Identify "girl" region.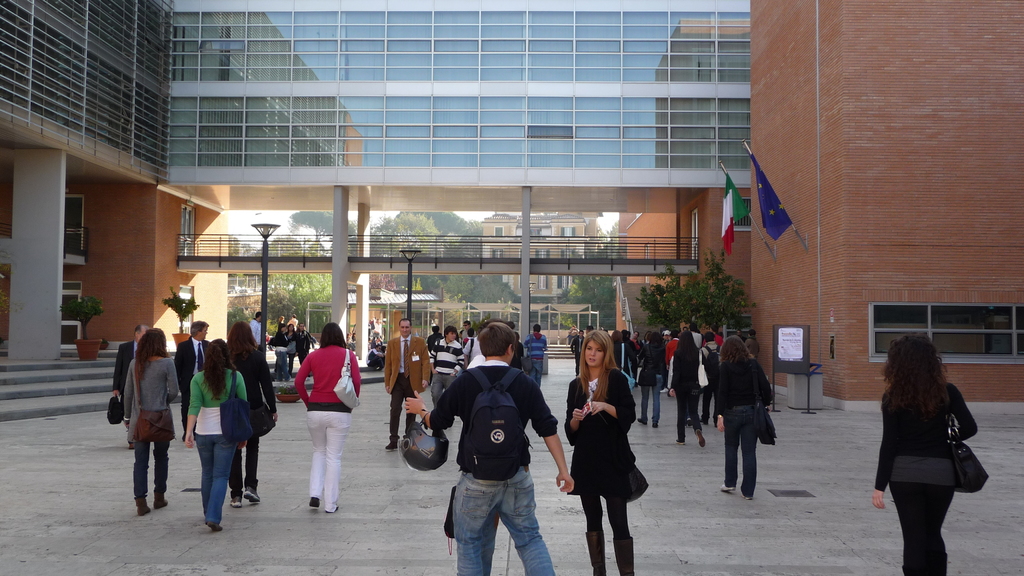
Region: 566/327/650/575.
